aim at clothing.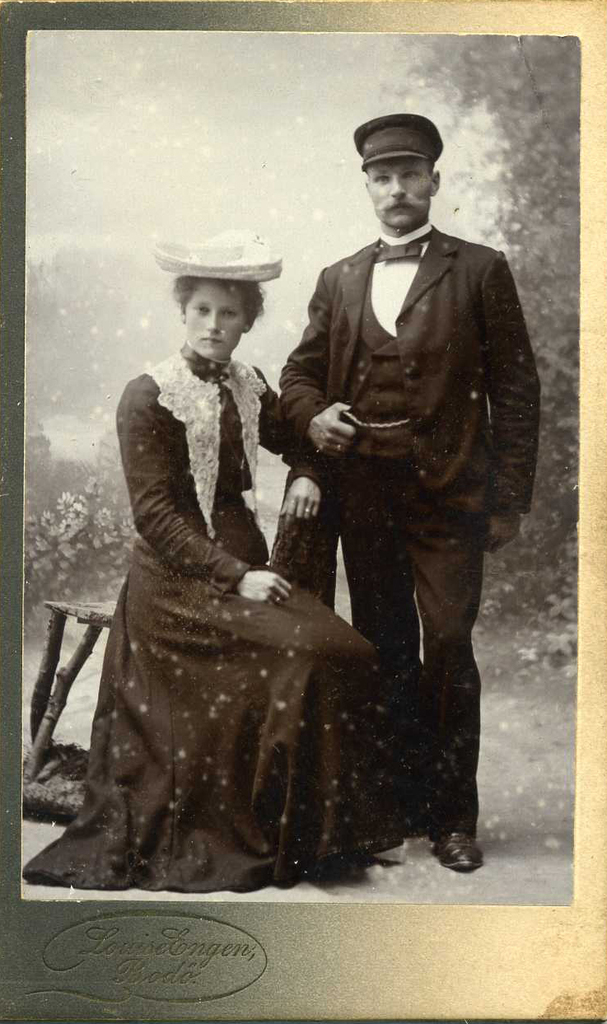
Aimed at select_region(45, 363, 451, 890).
